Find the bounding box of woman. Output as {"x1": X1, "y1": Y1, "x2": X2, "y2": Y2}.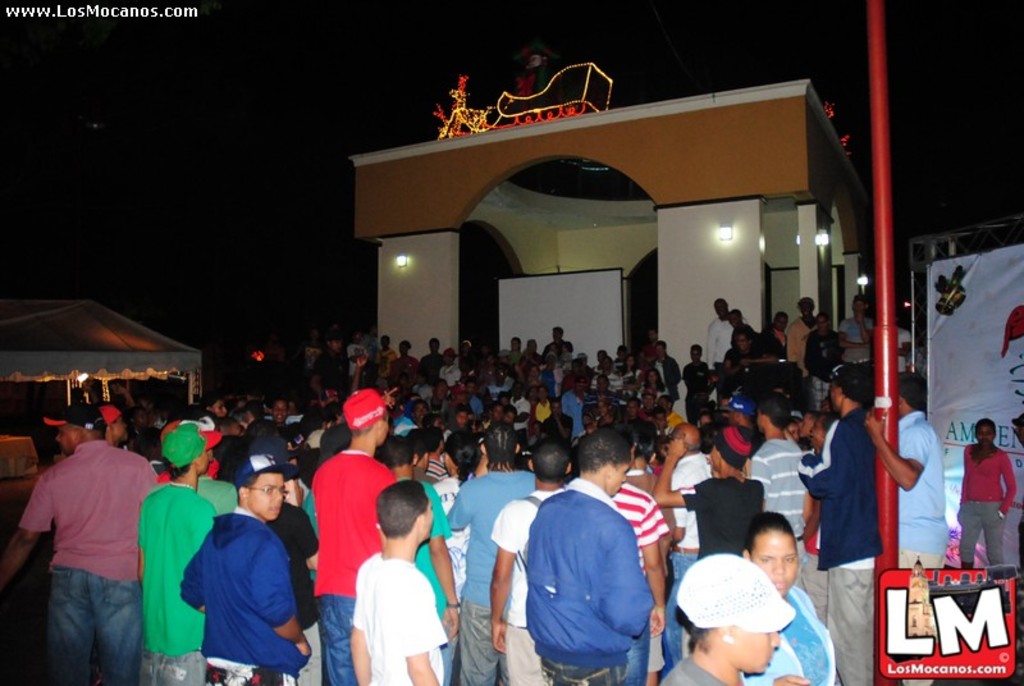
{"x1": 731, "y1": 507, "x2": 842, "y2": 685}.
